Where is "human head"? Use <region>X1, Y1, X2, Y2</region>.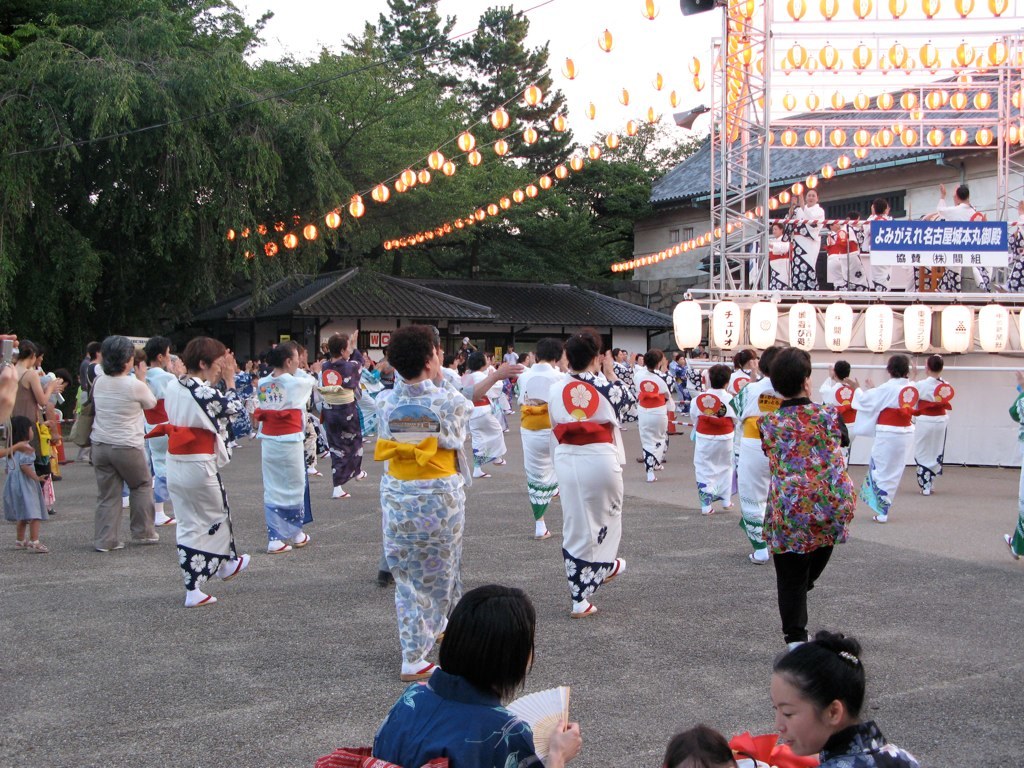
<region>132, 350, 150, 370</region>.
